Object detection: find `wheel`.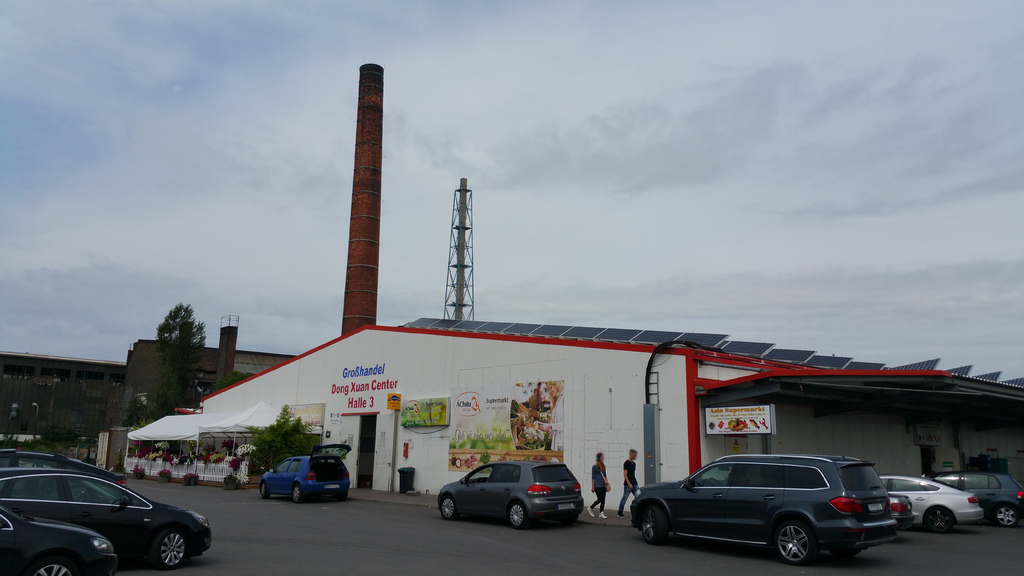
(x1=440, y1=497, x2=455, y2=520).
